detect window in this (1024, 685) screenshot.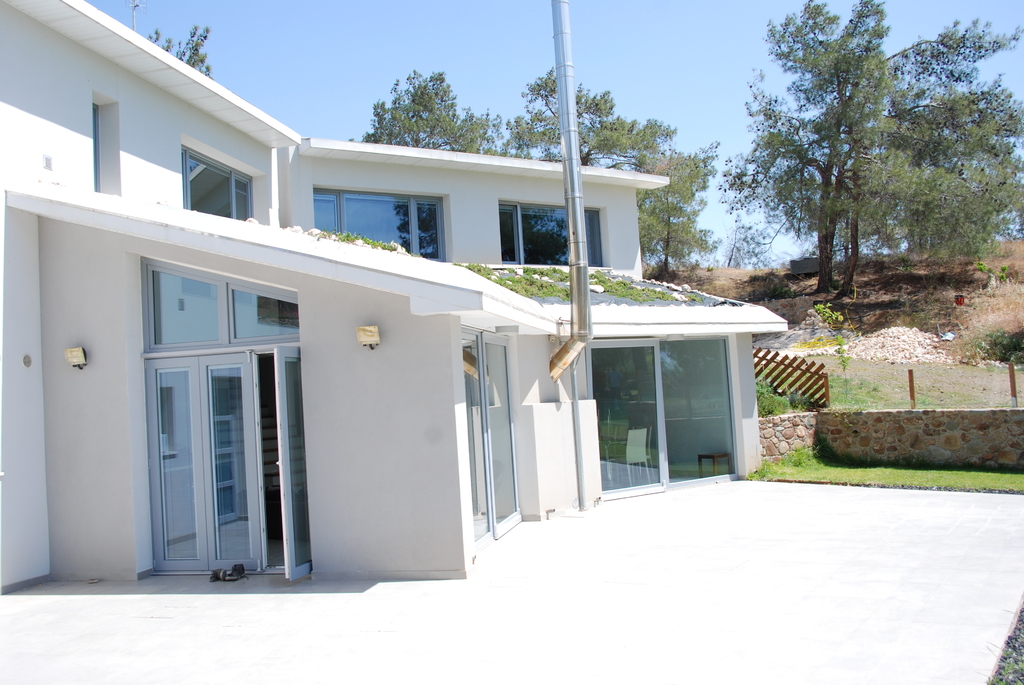
Detection: detection(506, 194, 609, 270).
